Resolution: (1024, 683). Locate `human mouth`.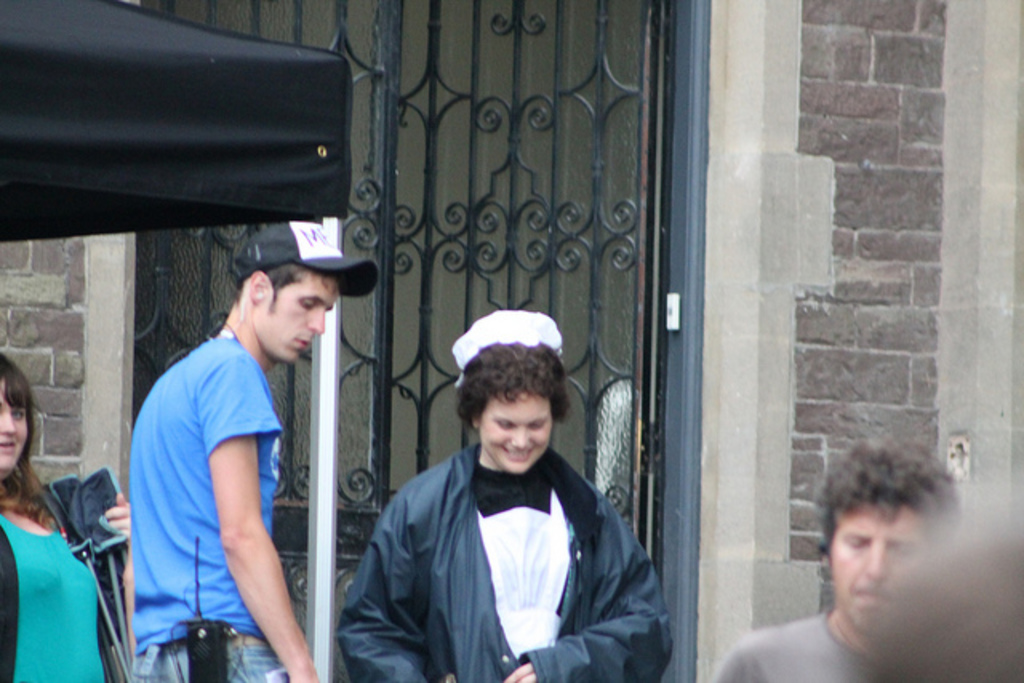
<box>502,449,531,461</box>.
